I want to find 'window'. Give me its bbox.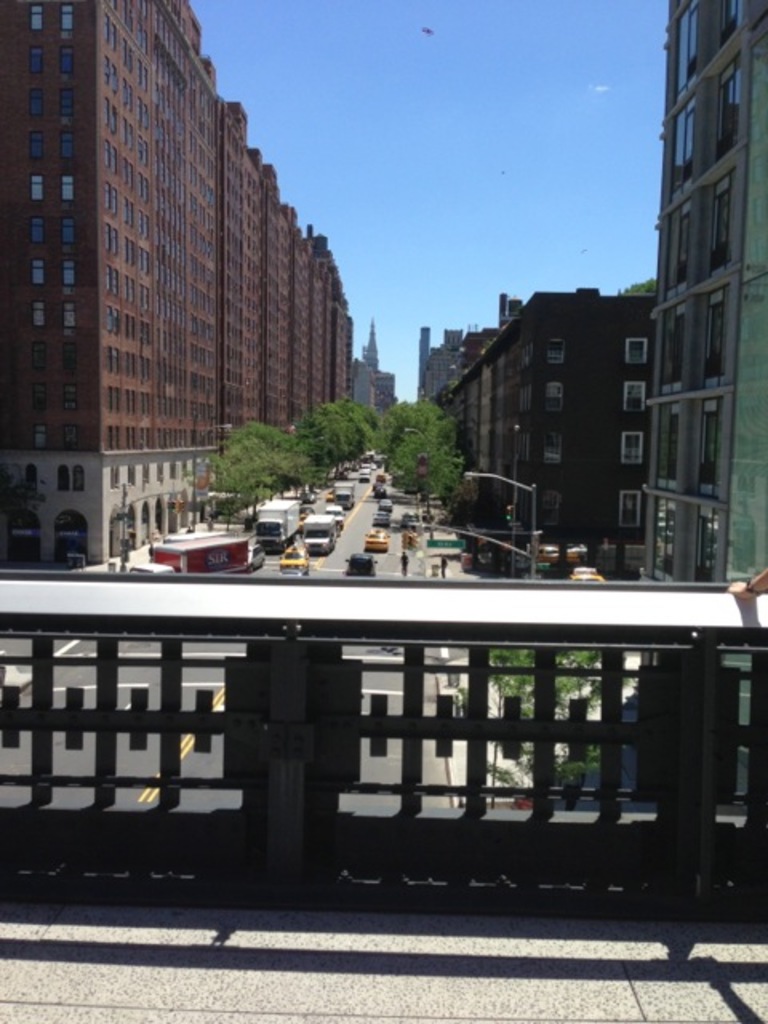
locate(654, 304, 683, 392).
